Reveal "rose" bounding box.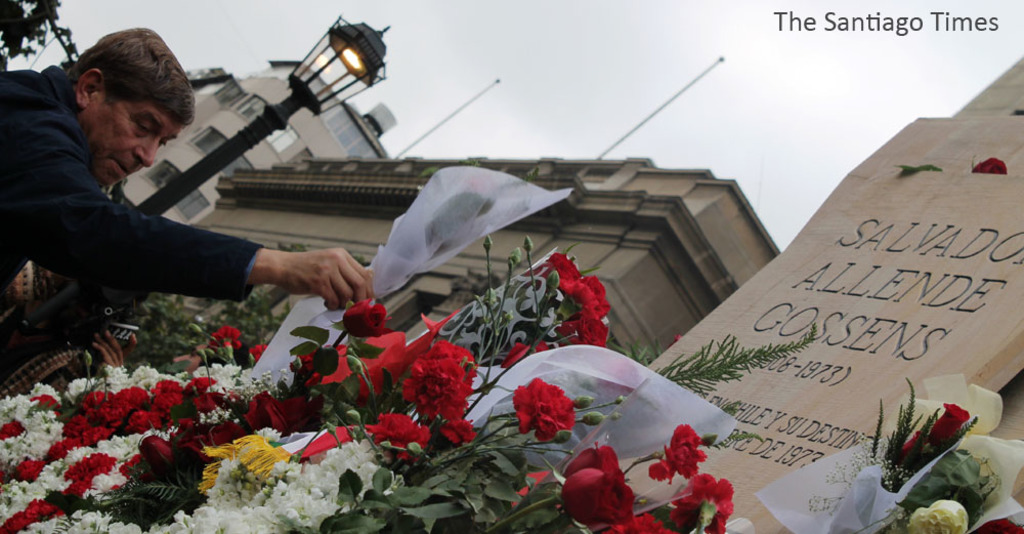
Revealed: bbox=(134, 439, 173, 470).
